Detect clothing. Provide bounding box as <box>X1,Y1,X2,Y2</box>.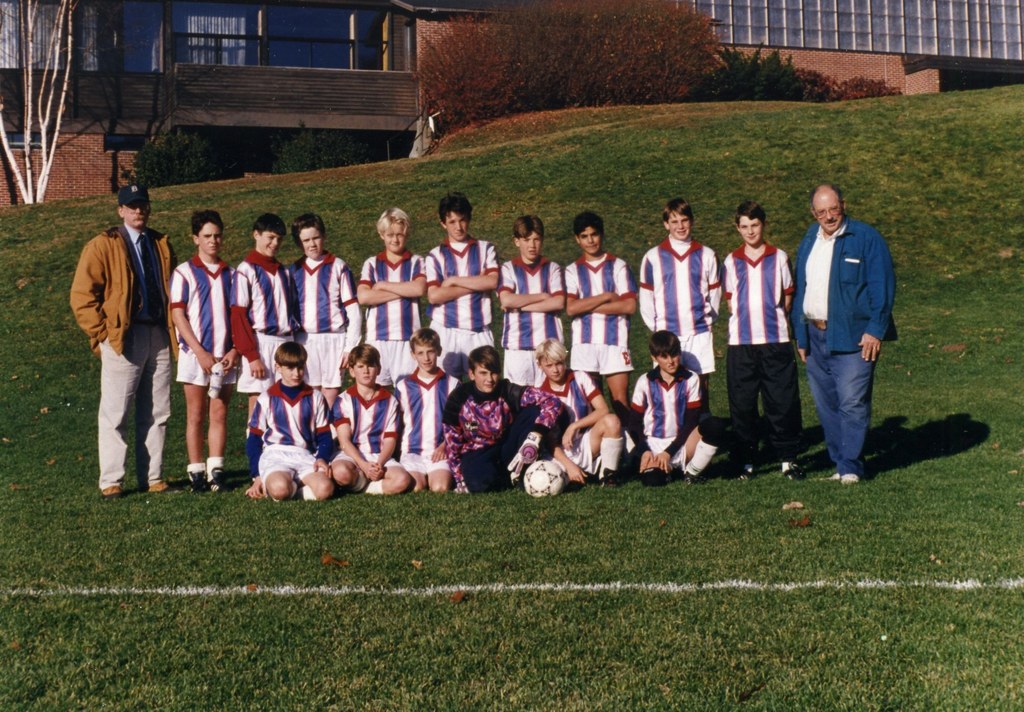
<box>453,376,566,491</box>.
